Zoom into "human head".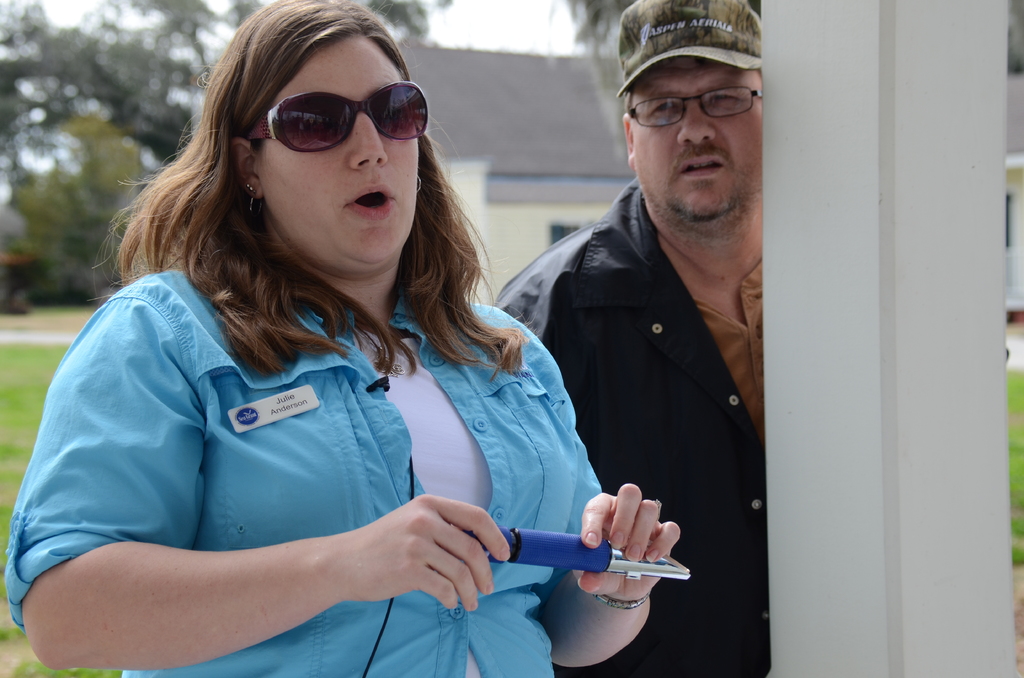
Zoom target: 170/0/450/292.
